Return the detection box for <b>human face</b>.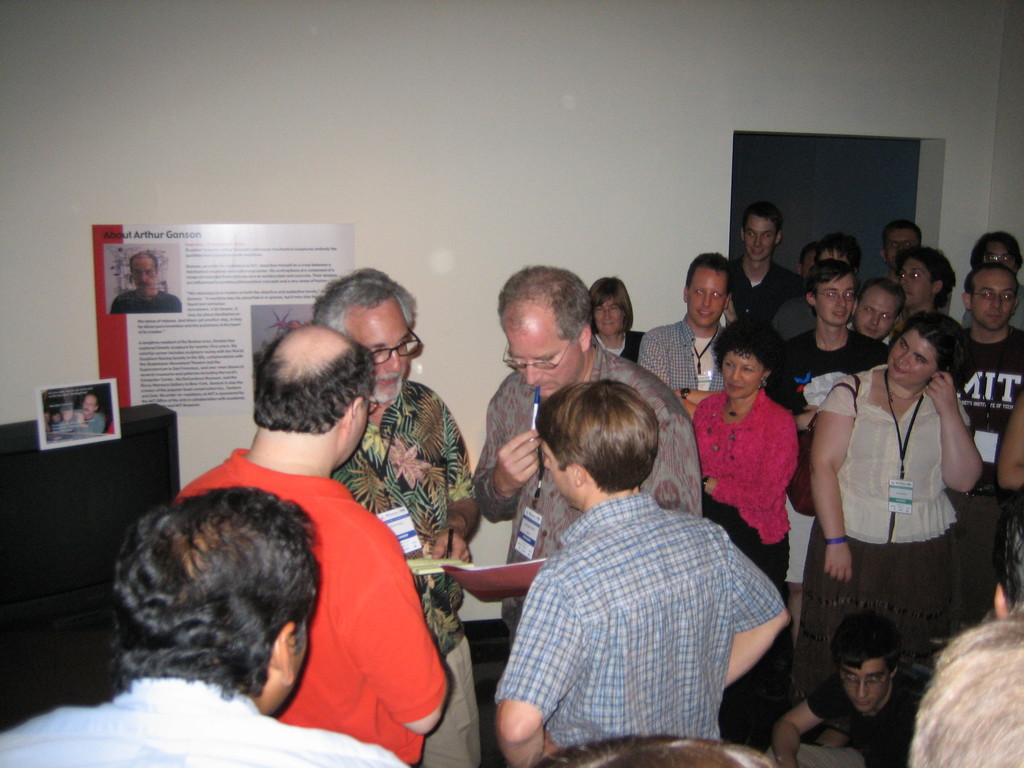
box=[816, 269, 854, 326].
